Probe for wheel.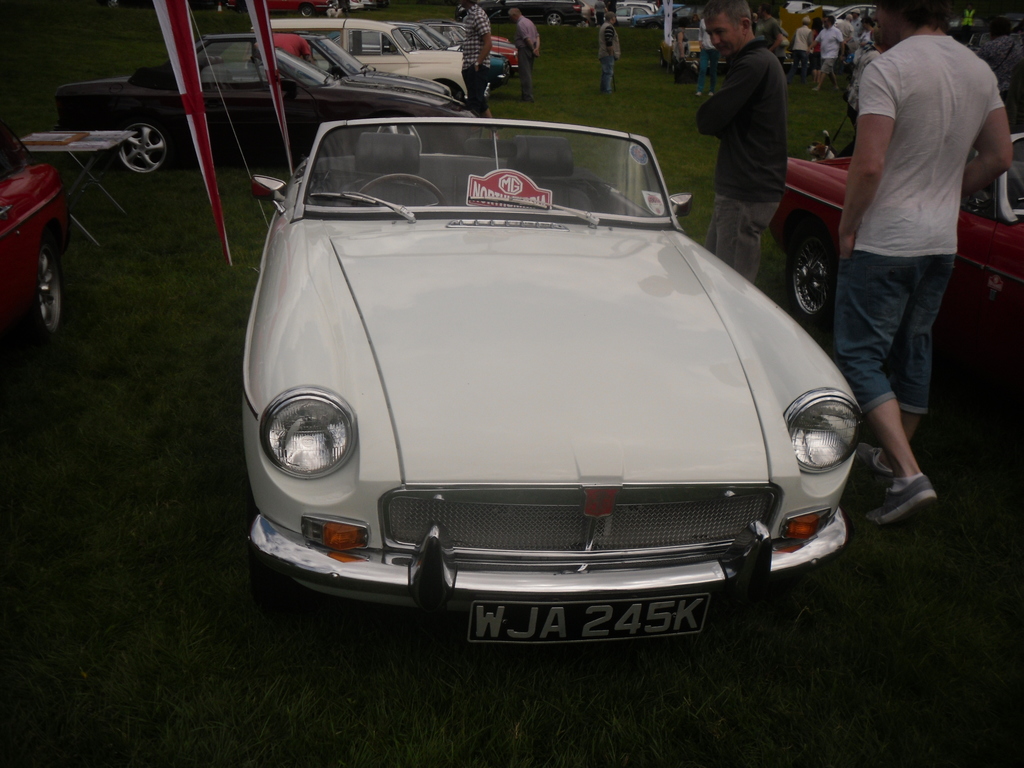
Probe result: <region>546, 13, 561, 26</region>.
